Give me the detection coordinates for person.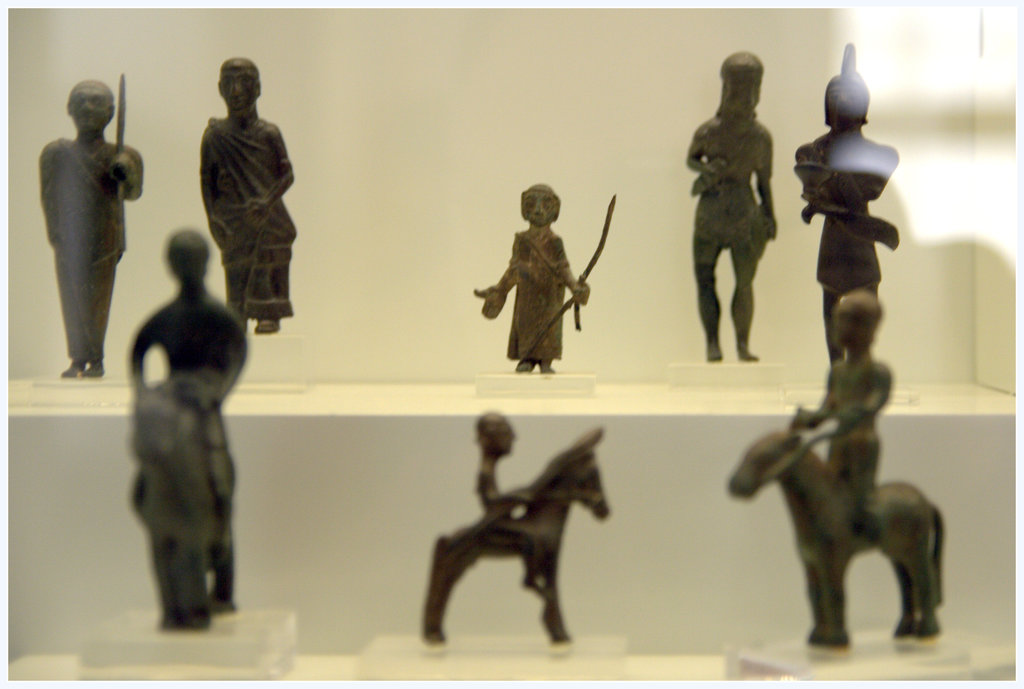
[left=473, top=416, right=552, bottom=599].
